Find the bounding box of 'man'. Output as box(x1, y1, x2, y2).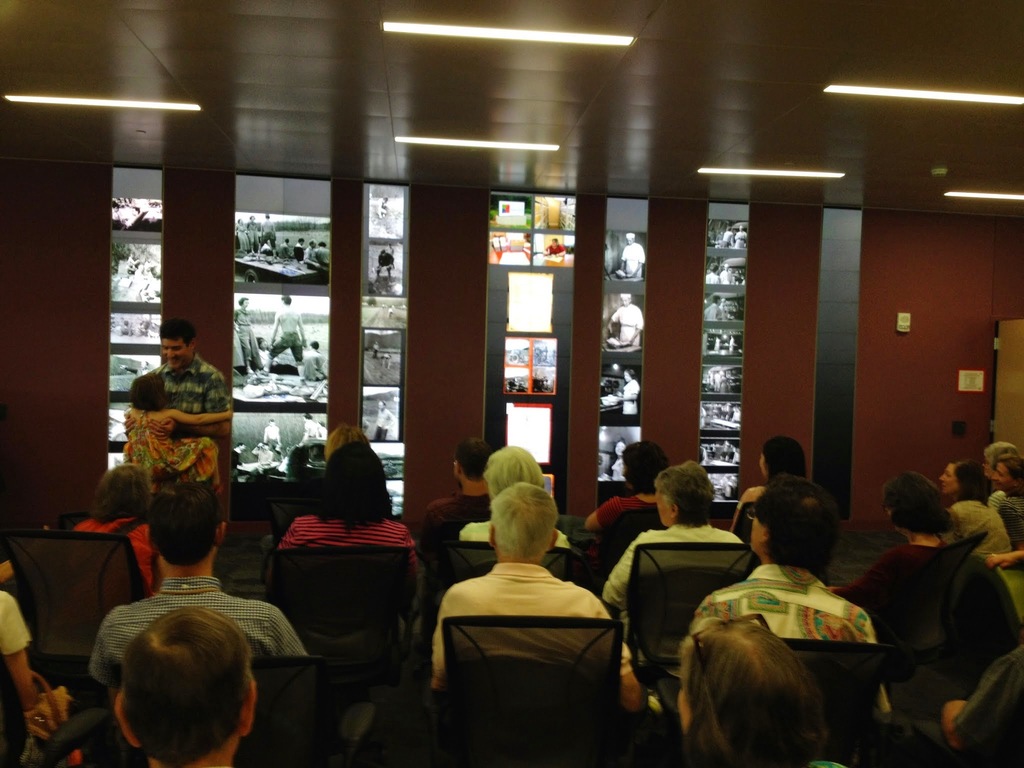
box(415, 460, 649, 755).
